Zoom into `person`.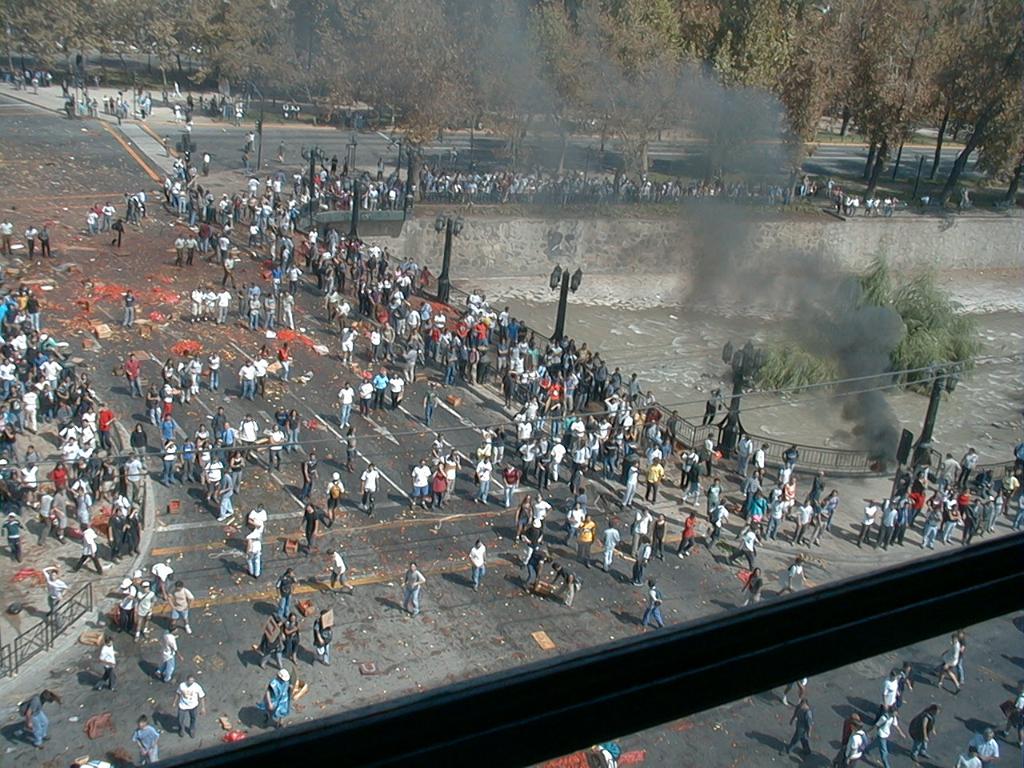
Zoom target: select_region(328, 549, 360, 605).
